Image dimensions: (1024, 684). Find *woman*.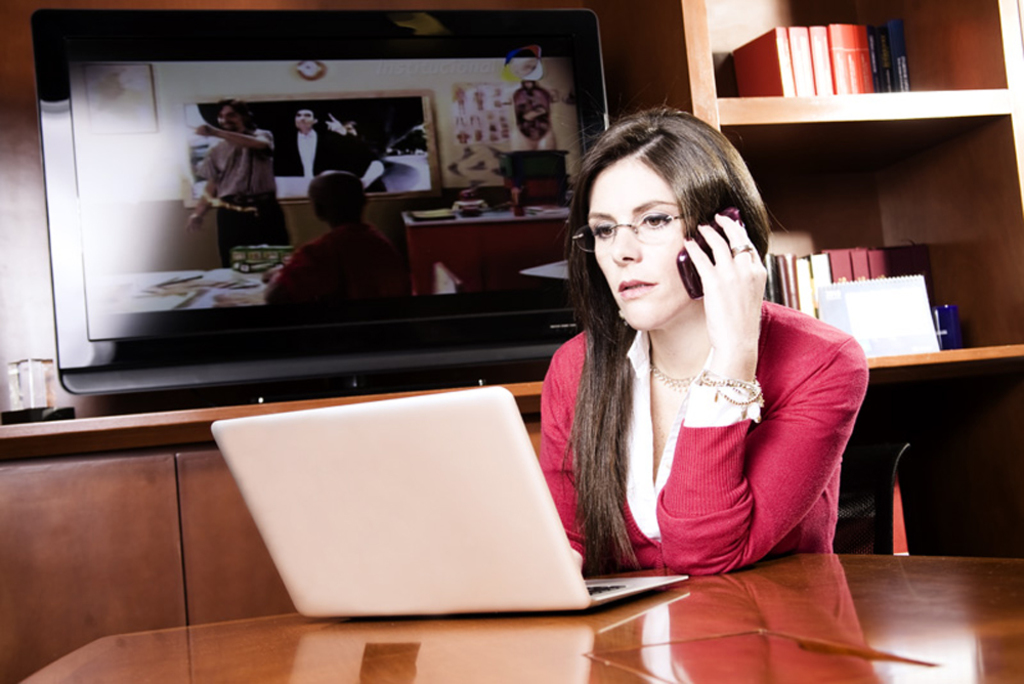
264,169,414,304.
